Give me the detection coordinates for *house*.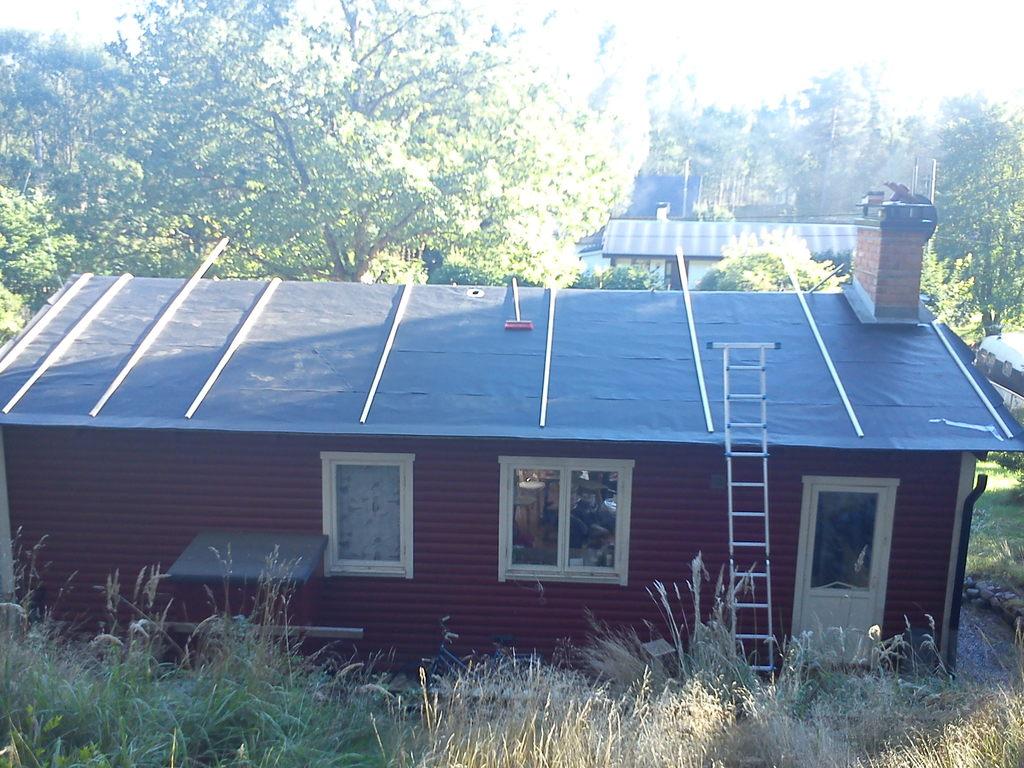
left=1, top=203, right=1002, bottom=707.
